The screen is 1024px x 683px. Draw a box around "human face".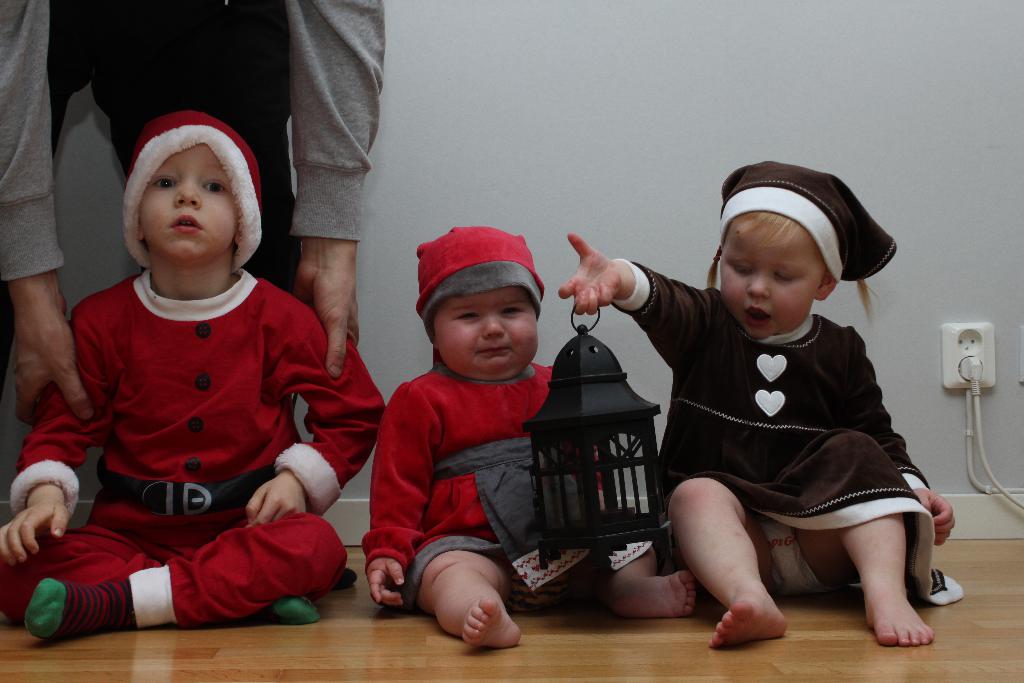
[x1=143, y1=147, x2=236, y2=262].
